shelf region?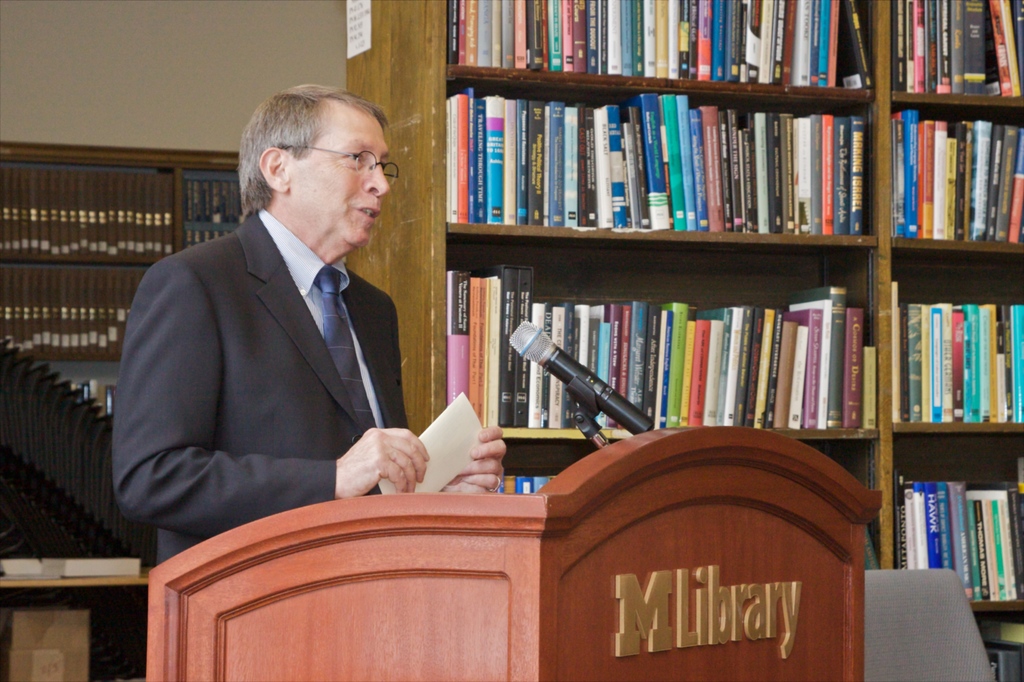
bbox=[452, 0, 881, 96]
